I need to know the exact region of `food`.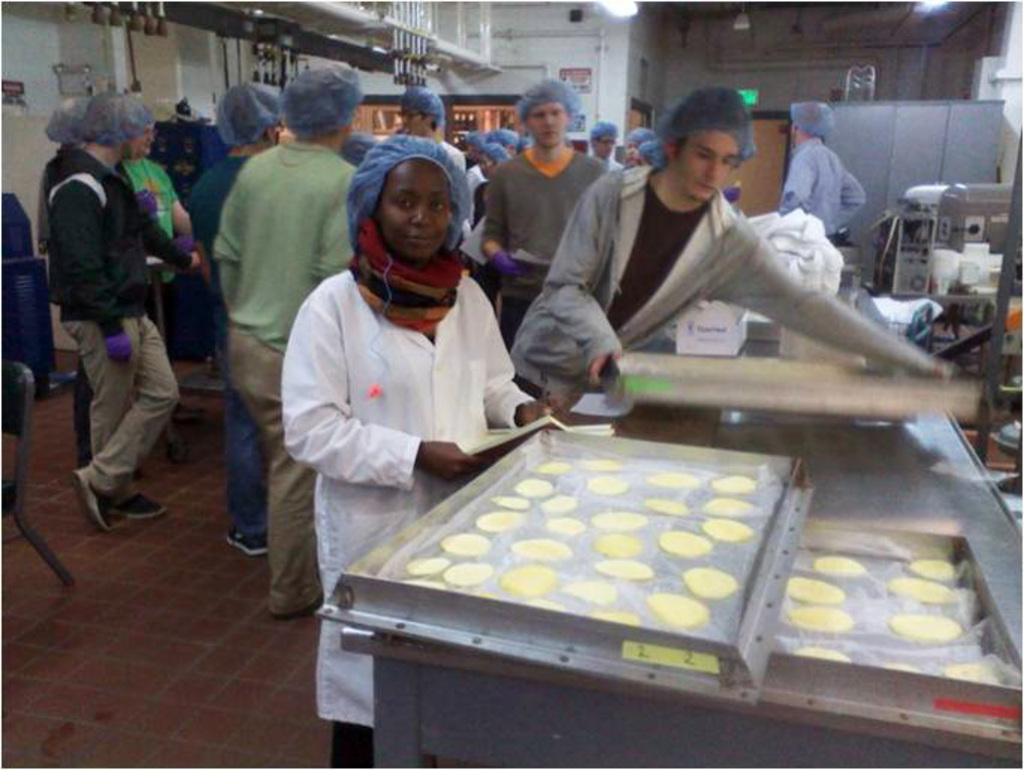
Region: 587/531/641/556.
